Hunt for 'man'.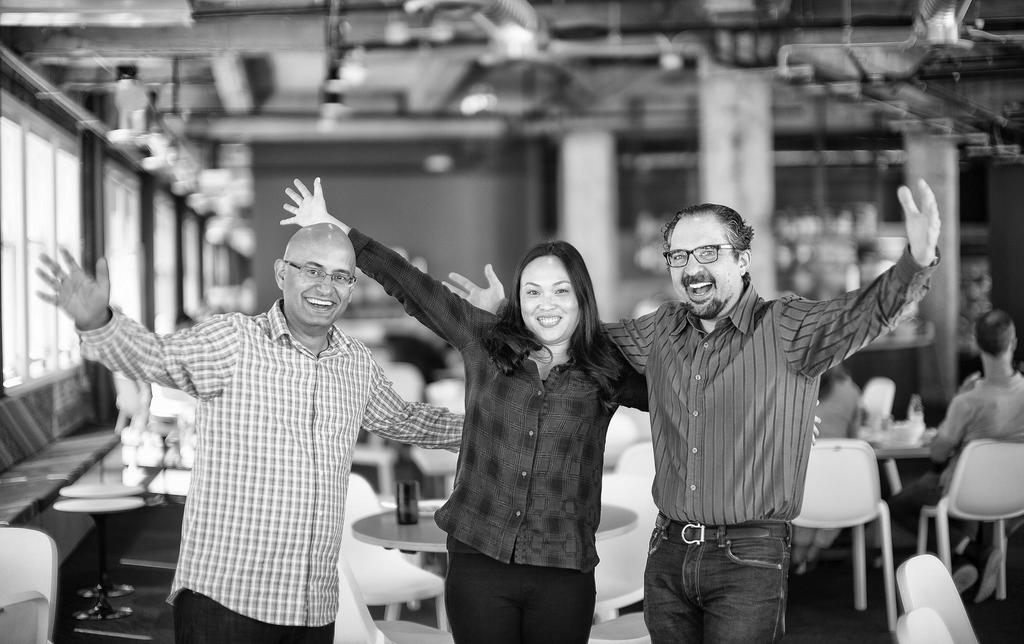
Hunted down at bbox(82, 187, 472, 635).
